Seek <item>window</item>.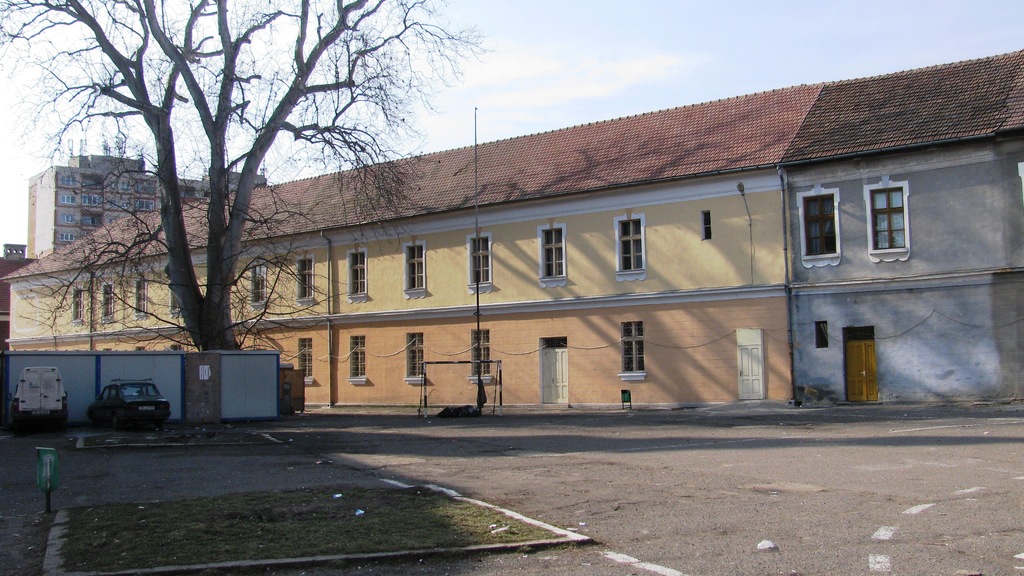
[left=616, top=214, right=647, bottom=276].
